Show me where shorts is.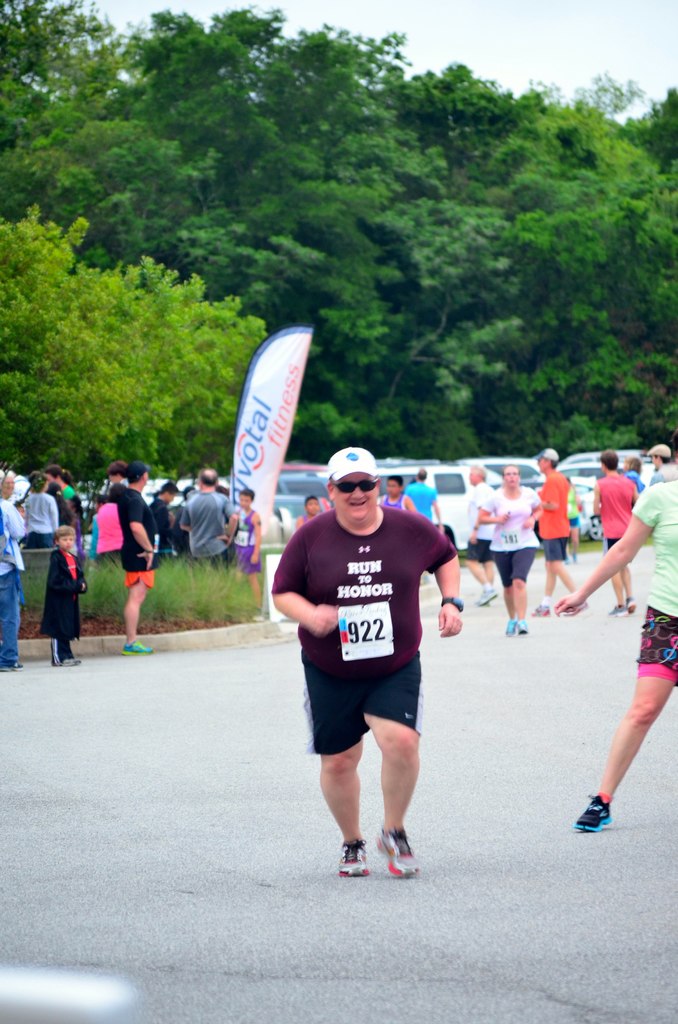
shorts is at l=461, t=536, r=492, b=564.
